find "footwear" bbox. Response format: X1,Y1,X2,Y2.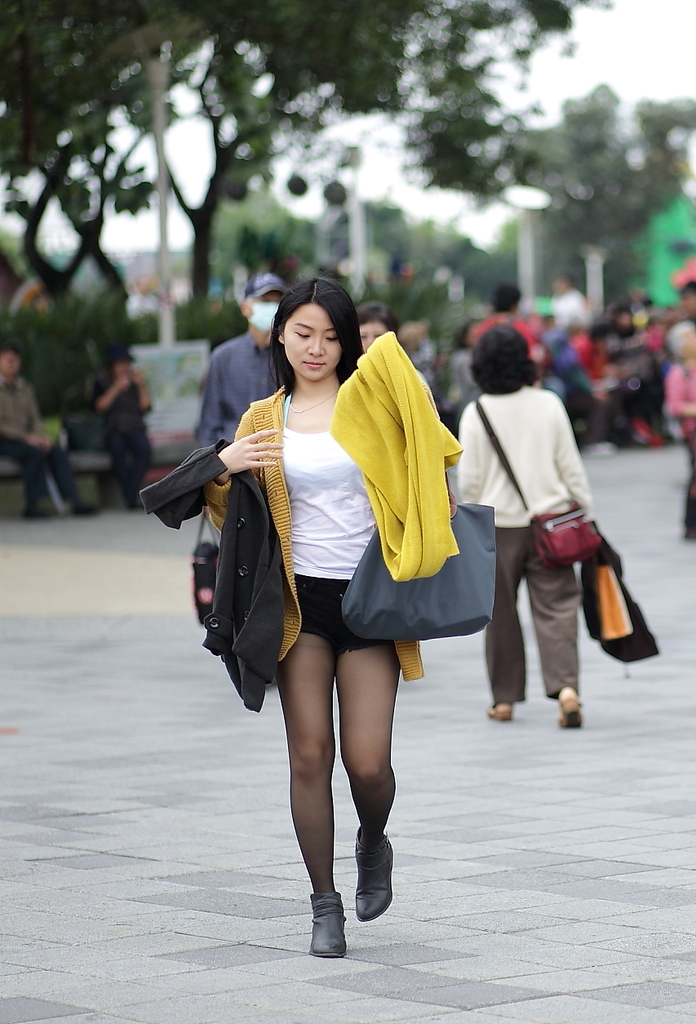
485,700,506,725.
